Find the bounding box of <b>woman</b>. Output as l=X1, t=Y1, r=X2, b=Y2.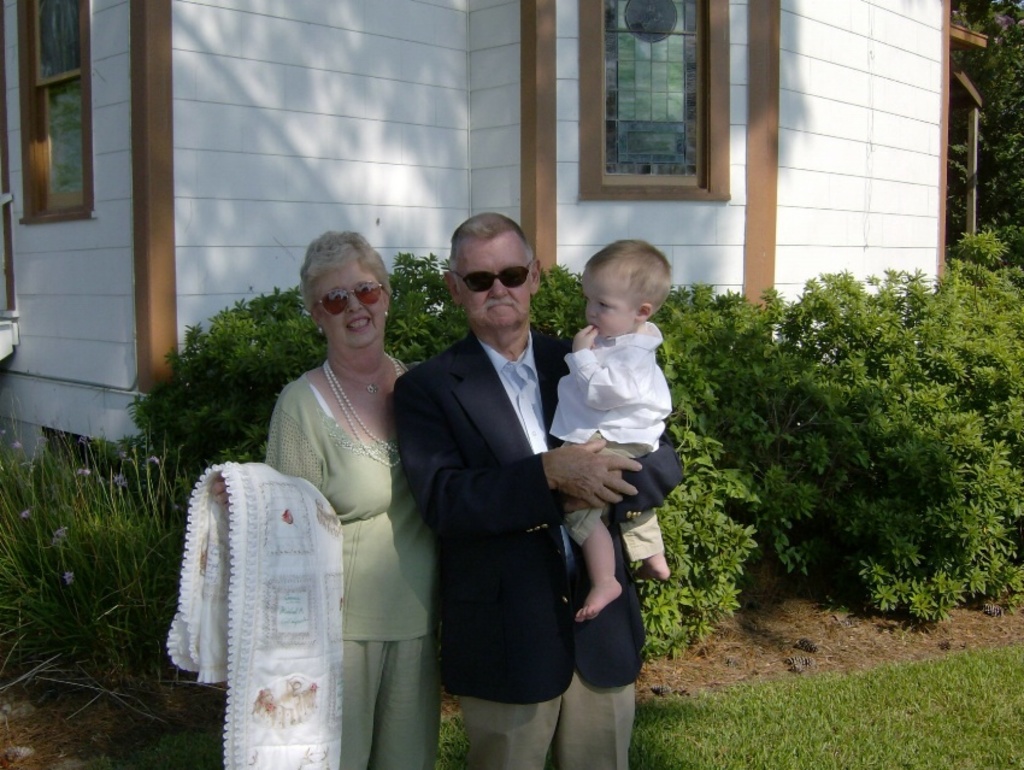
l=237, t=234, r=446, b=769.
